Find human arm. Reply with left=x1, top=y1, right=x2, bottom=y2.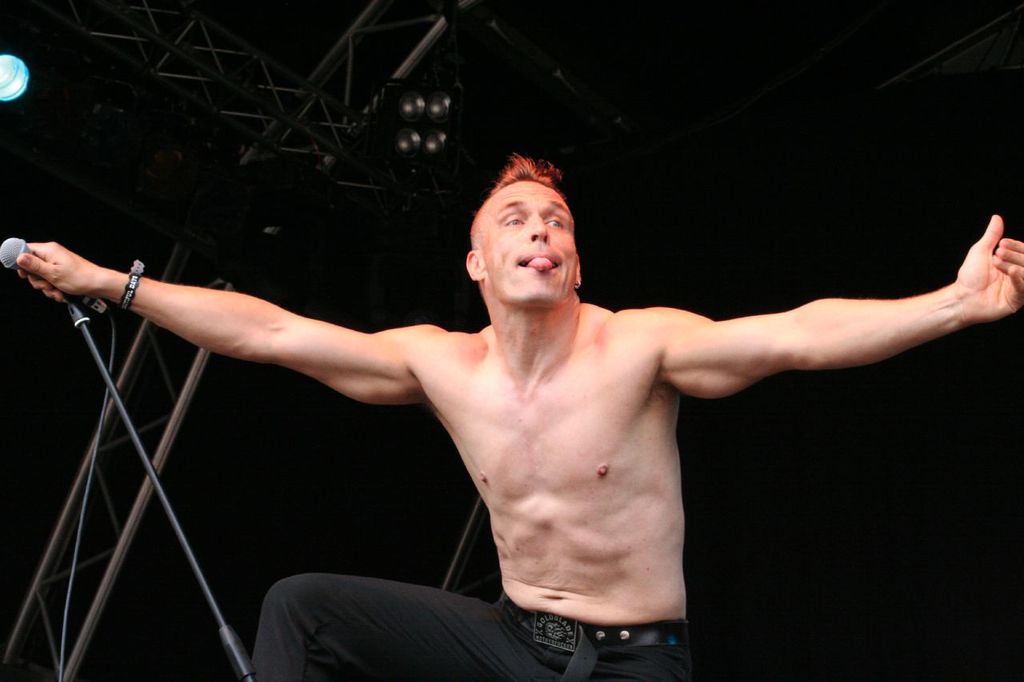
left=629, top=213, right=1023, bottom=402.
